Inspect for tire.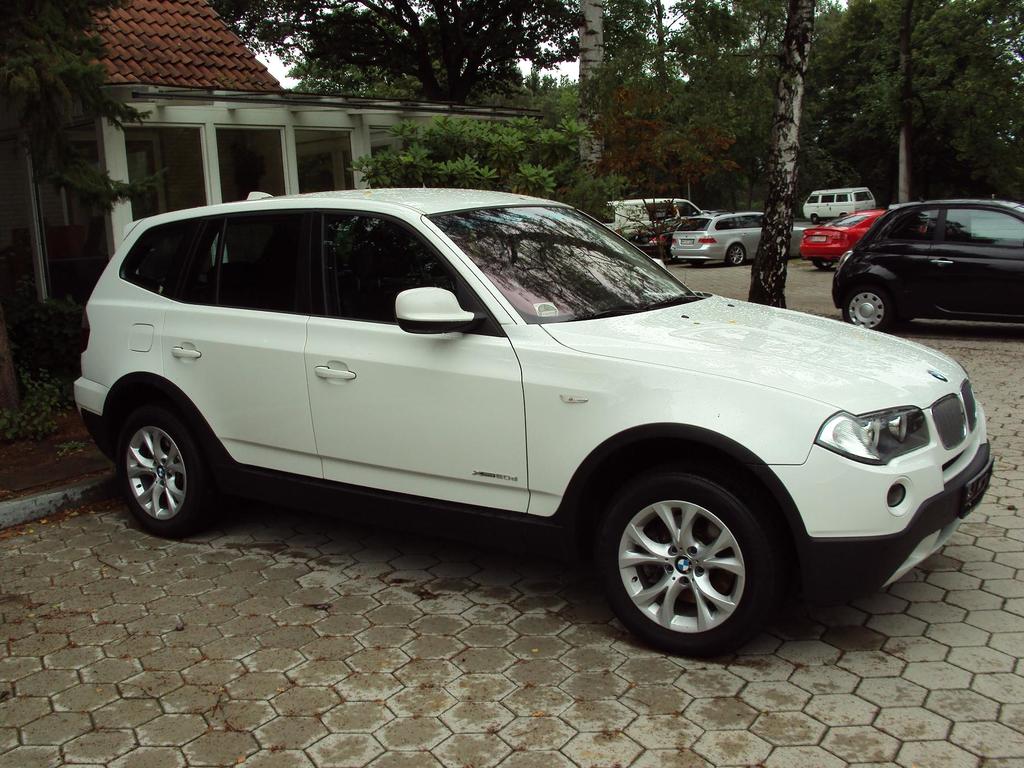
Inspection: 842,289,893,330.
